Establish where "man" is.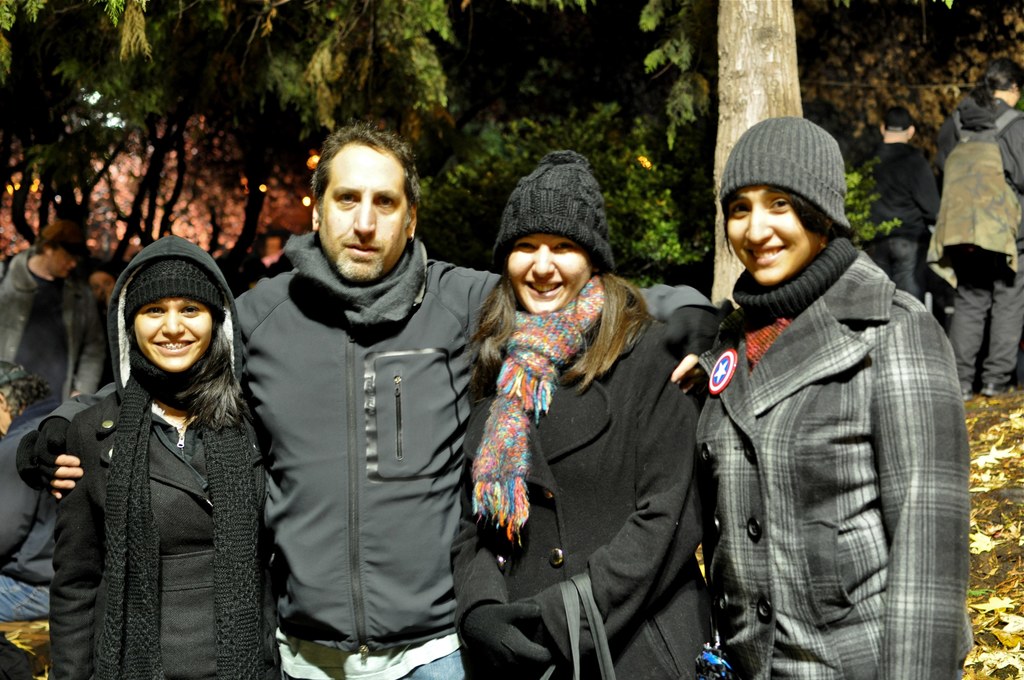
Established at Rect(0, 220, 113, 401).
